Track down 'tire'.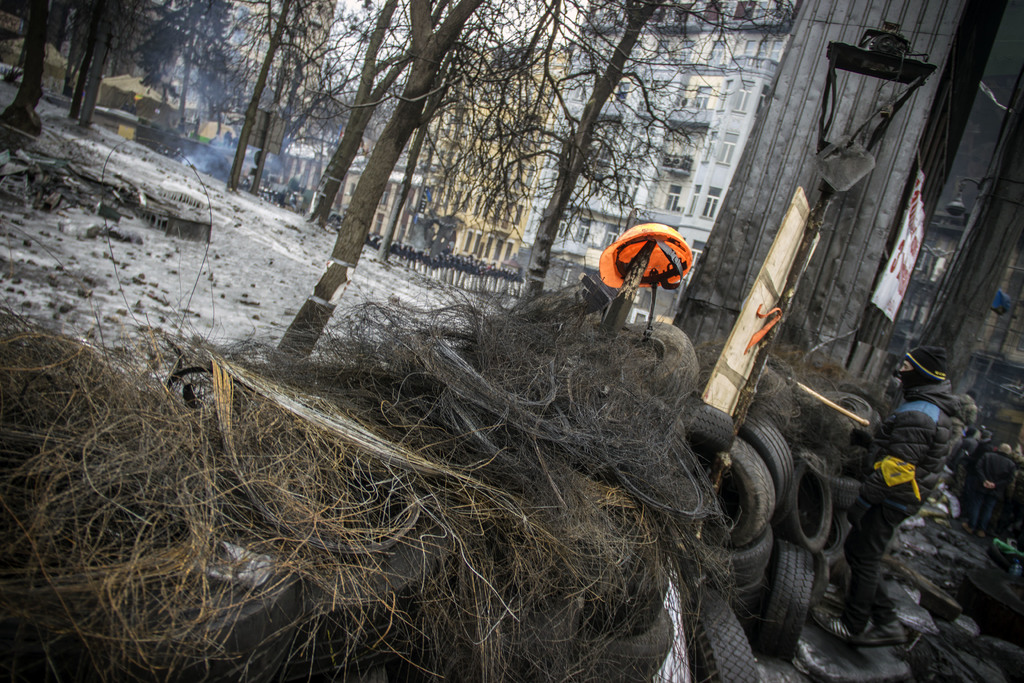
Tracked to 709,524,773,587.
